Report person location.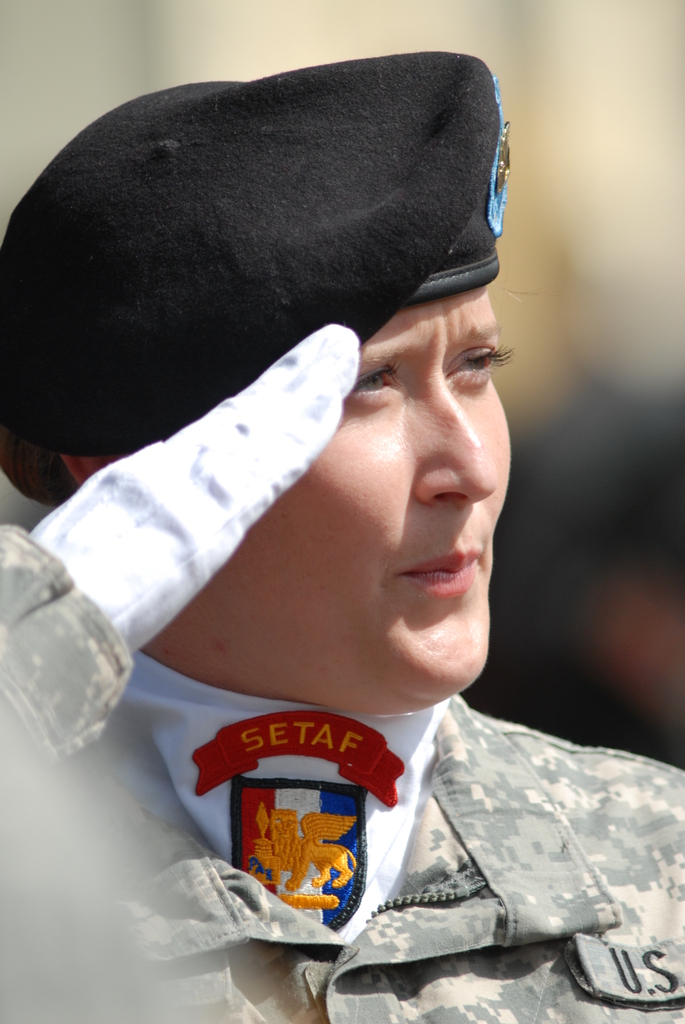
Report: box(0, 45, 682, 1023).
